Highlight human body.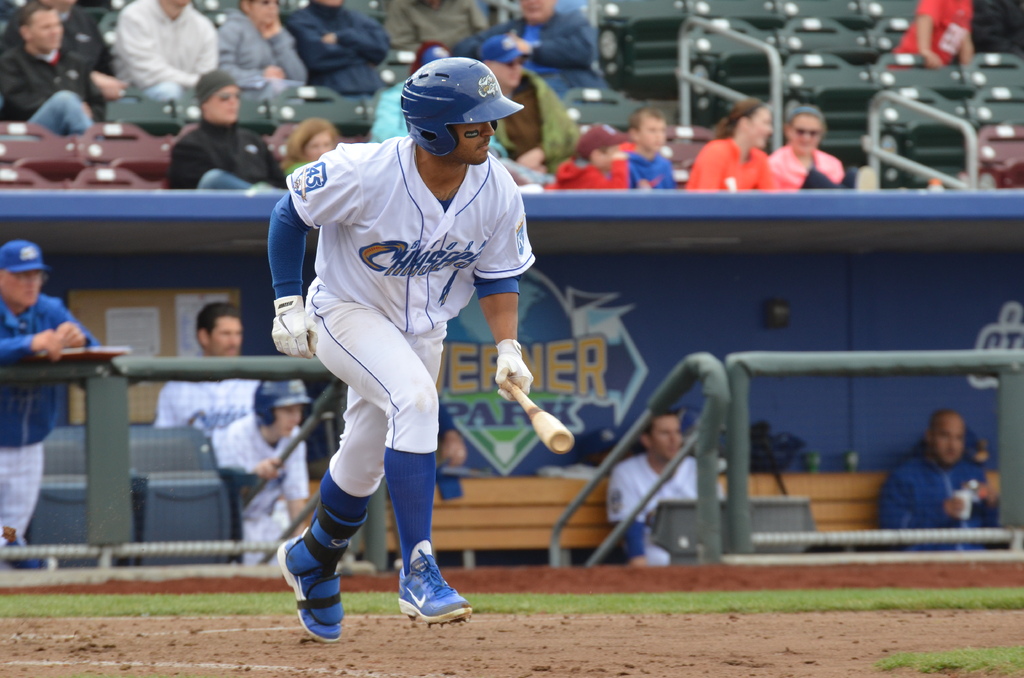
Highlighted region: 604,454,724,568.
